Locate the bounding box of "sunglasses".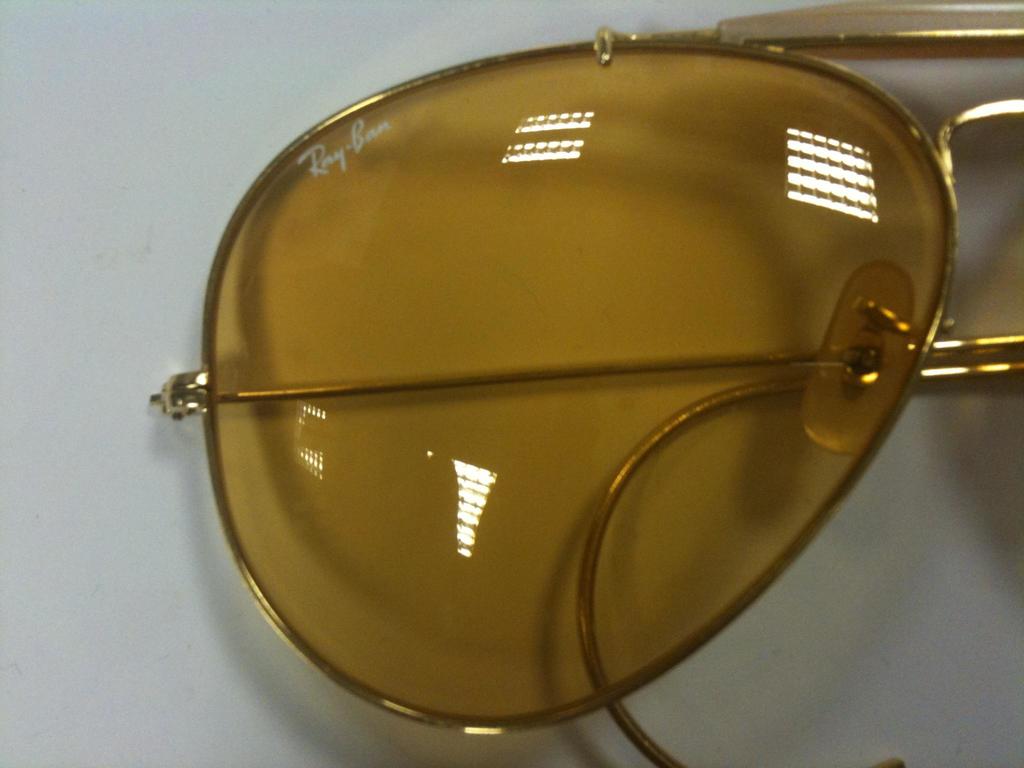
Bounding box: x1=156 y1=63 x2=1023 y2=767.
